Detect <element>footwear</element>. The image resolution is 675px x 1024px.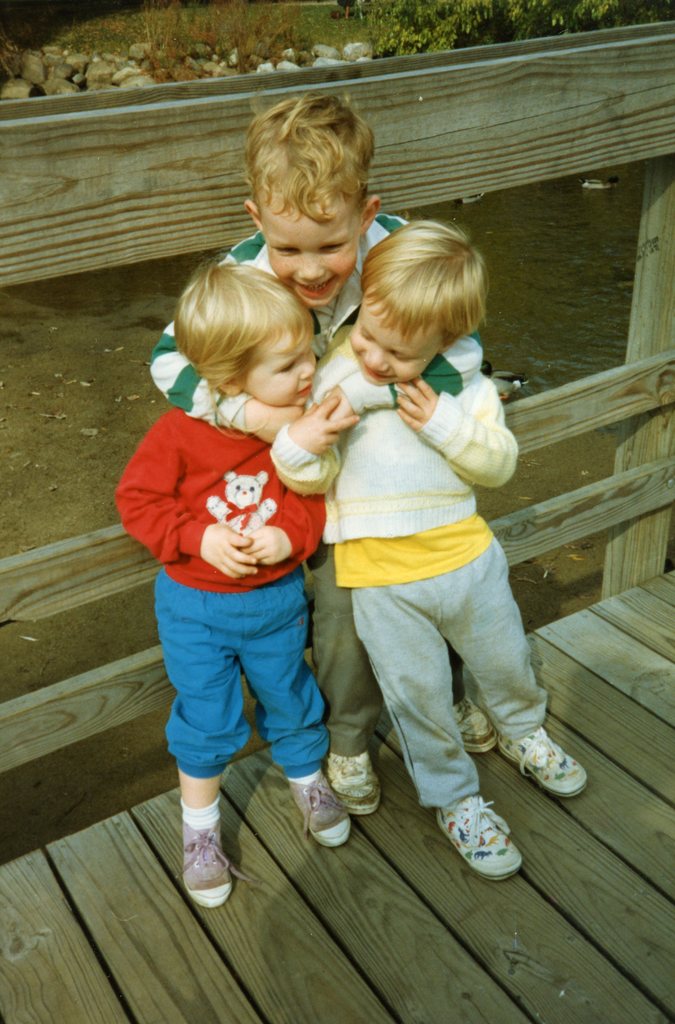
BBox(324, 746, 385, 819).
